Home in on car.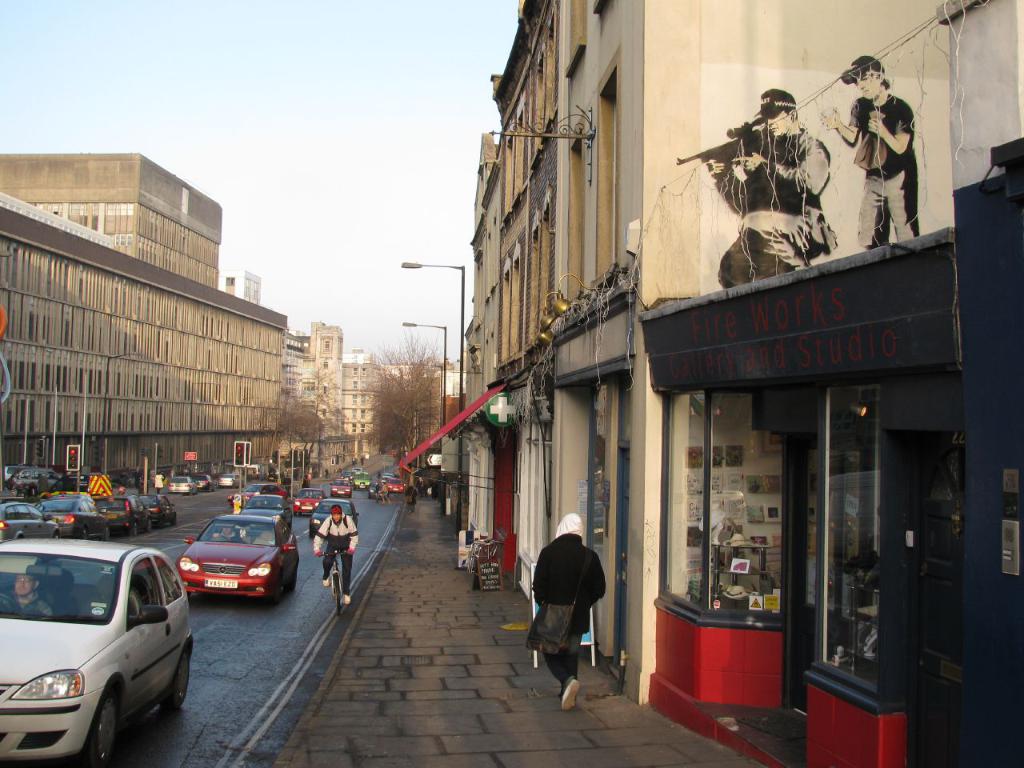
Homed in at detection(307, 498, 358, 542).
